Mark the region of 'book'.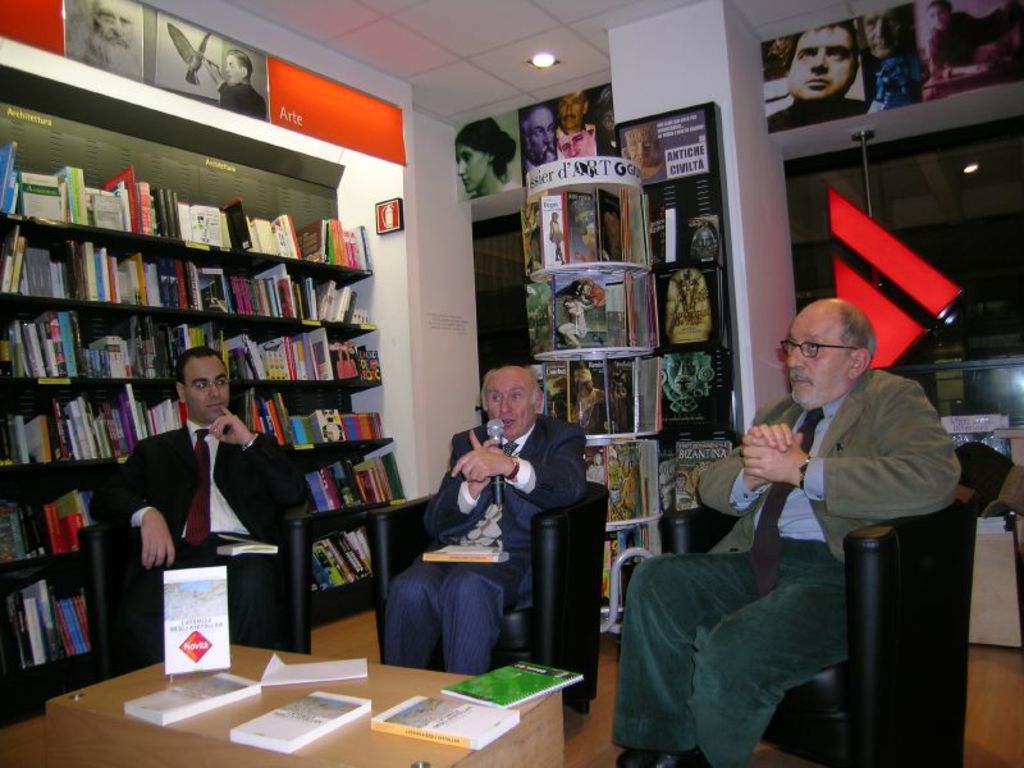
Region: 659/269/728/339.
